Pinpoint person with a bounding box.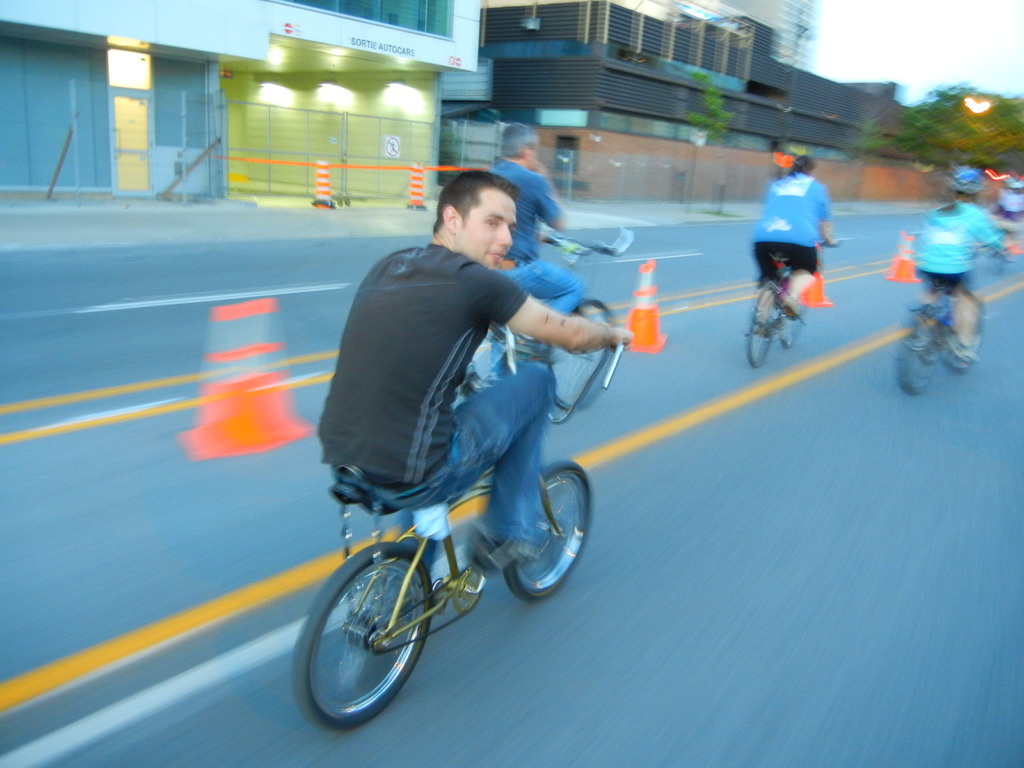
box(908, 164, 1008, 359).
